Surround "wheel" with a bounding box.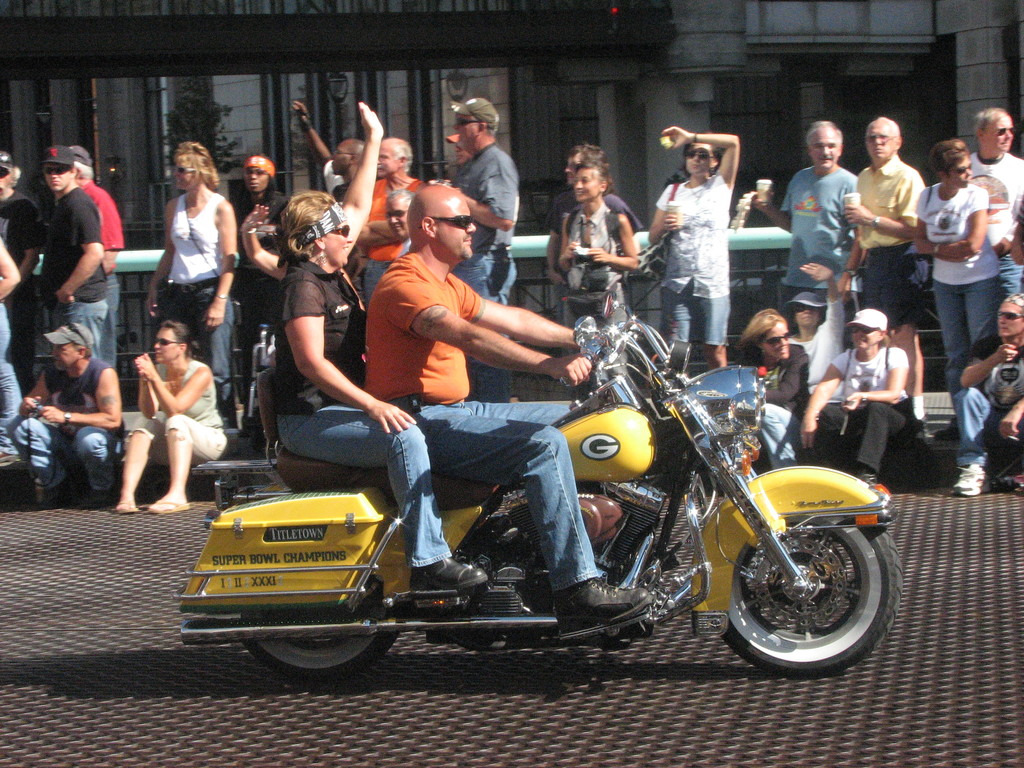
select_region(721, 503, 888, 673).
